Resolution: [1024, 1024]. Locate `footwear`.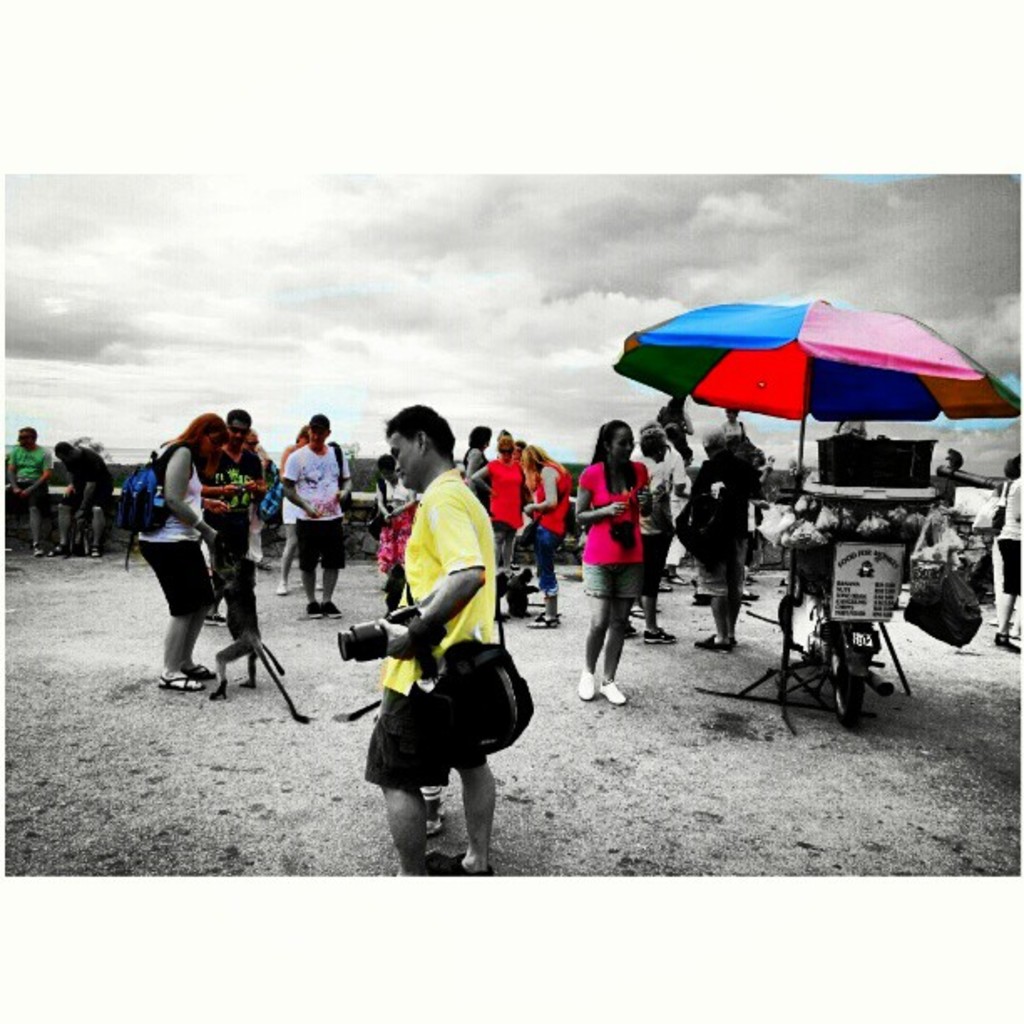
<box>305,597,323,621</box>.
